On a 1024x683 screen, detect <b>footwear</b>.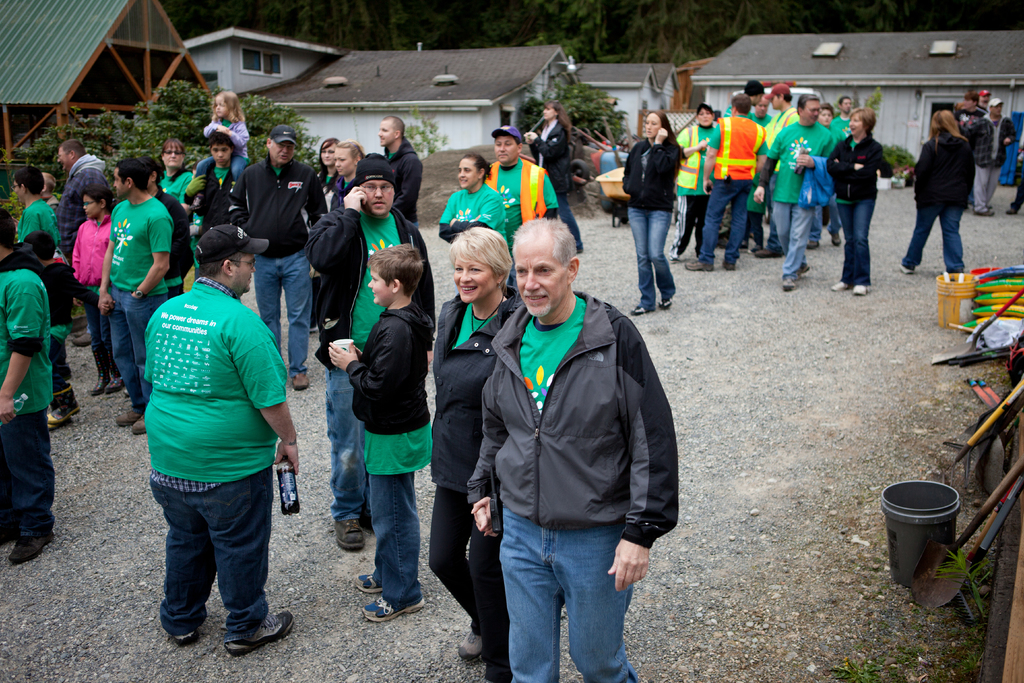
bbox=(785, 274, 794, 288).
